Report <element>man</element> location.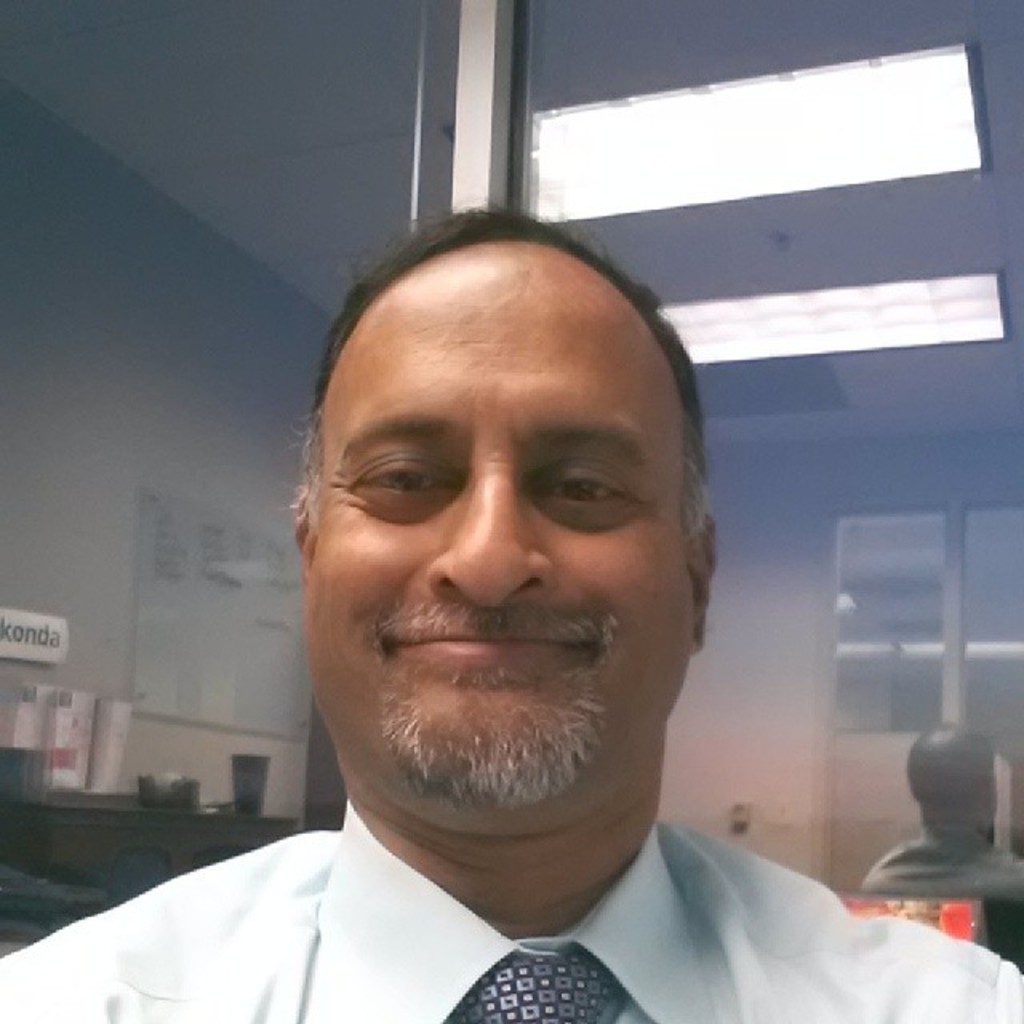
Report: bbox=[66, 214, 955, 992].
